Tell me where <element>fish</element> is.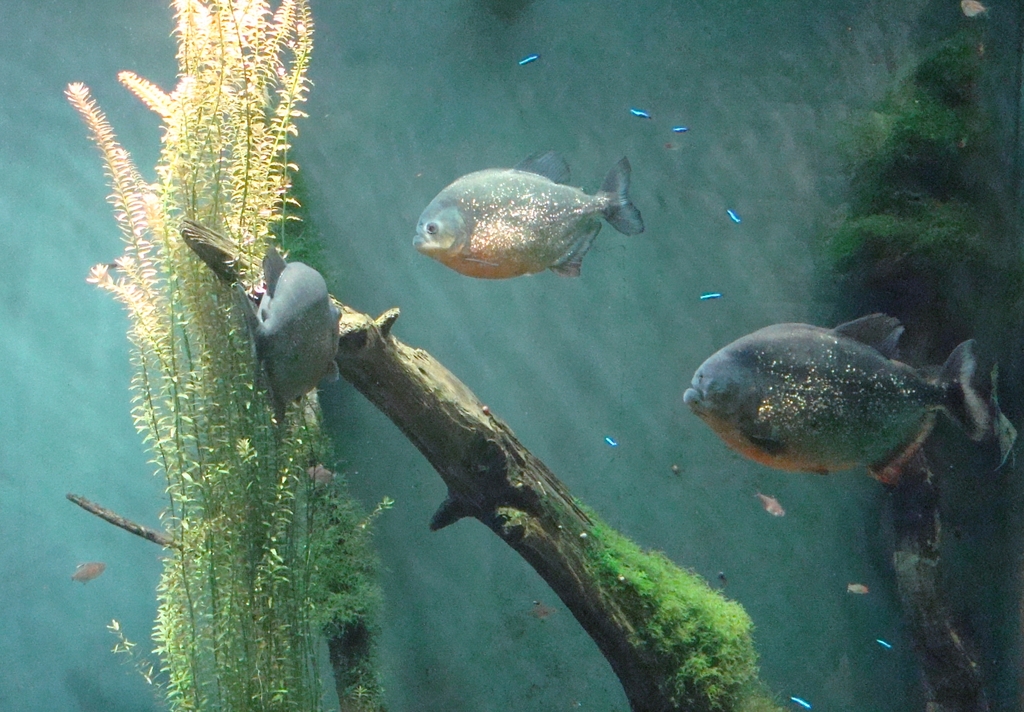
<element>fish</element> is at <bbox>630, 110, 649, 117</bbox>.
